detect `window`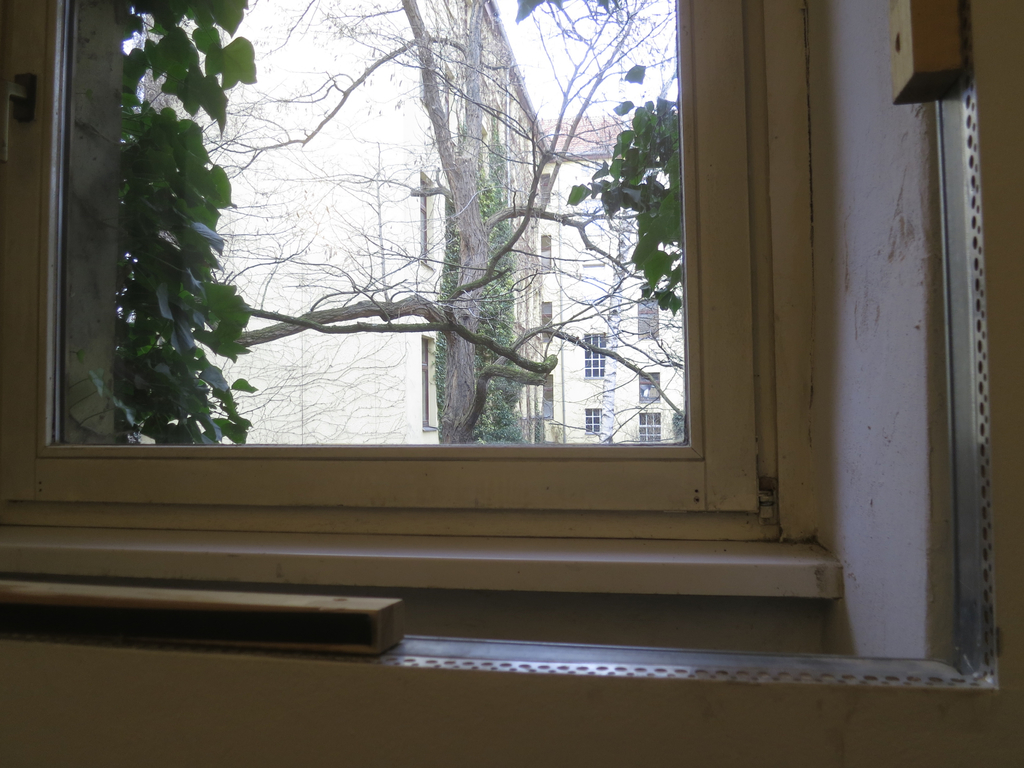
bbox(637, 413, 666, 445)
